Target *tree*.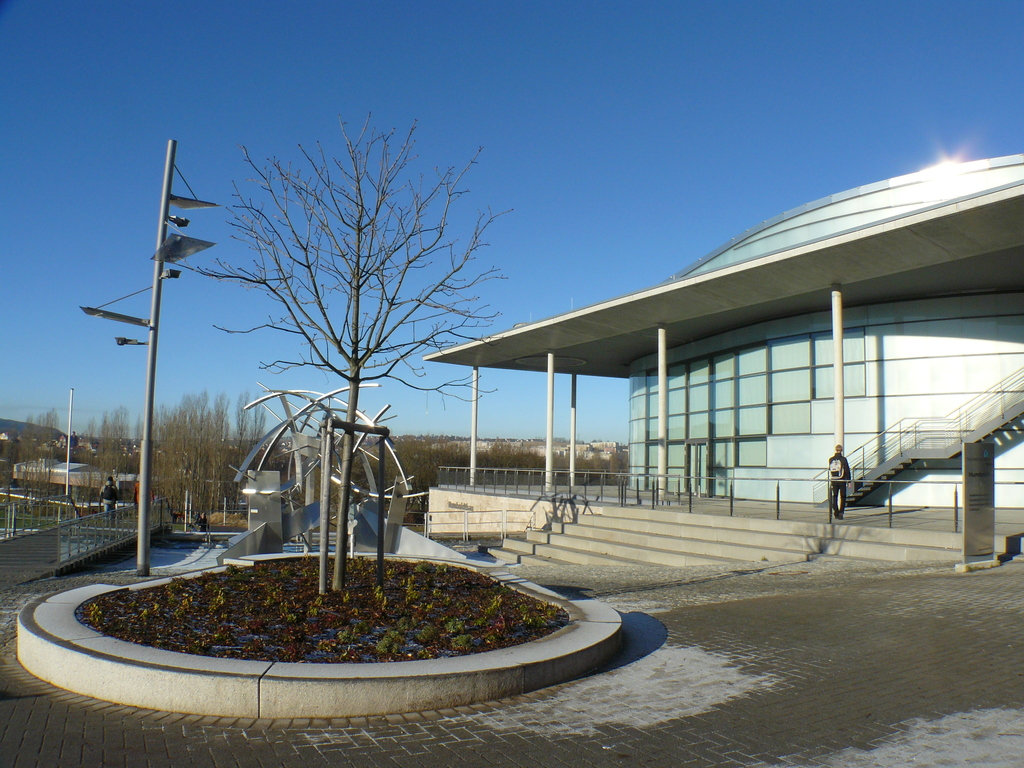
Target region: region(193, 109, 502, 474).
